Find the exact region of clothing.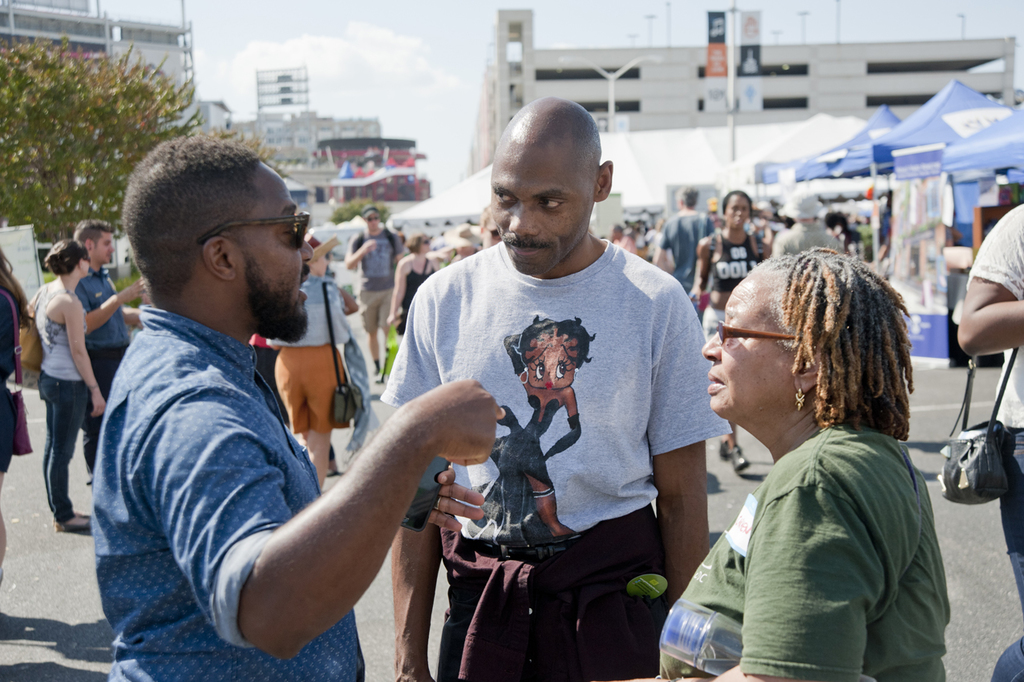
Exact region: rect(268, 276, 346, 436).
